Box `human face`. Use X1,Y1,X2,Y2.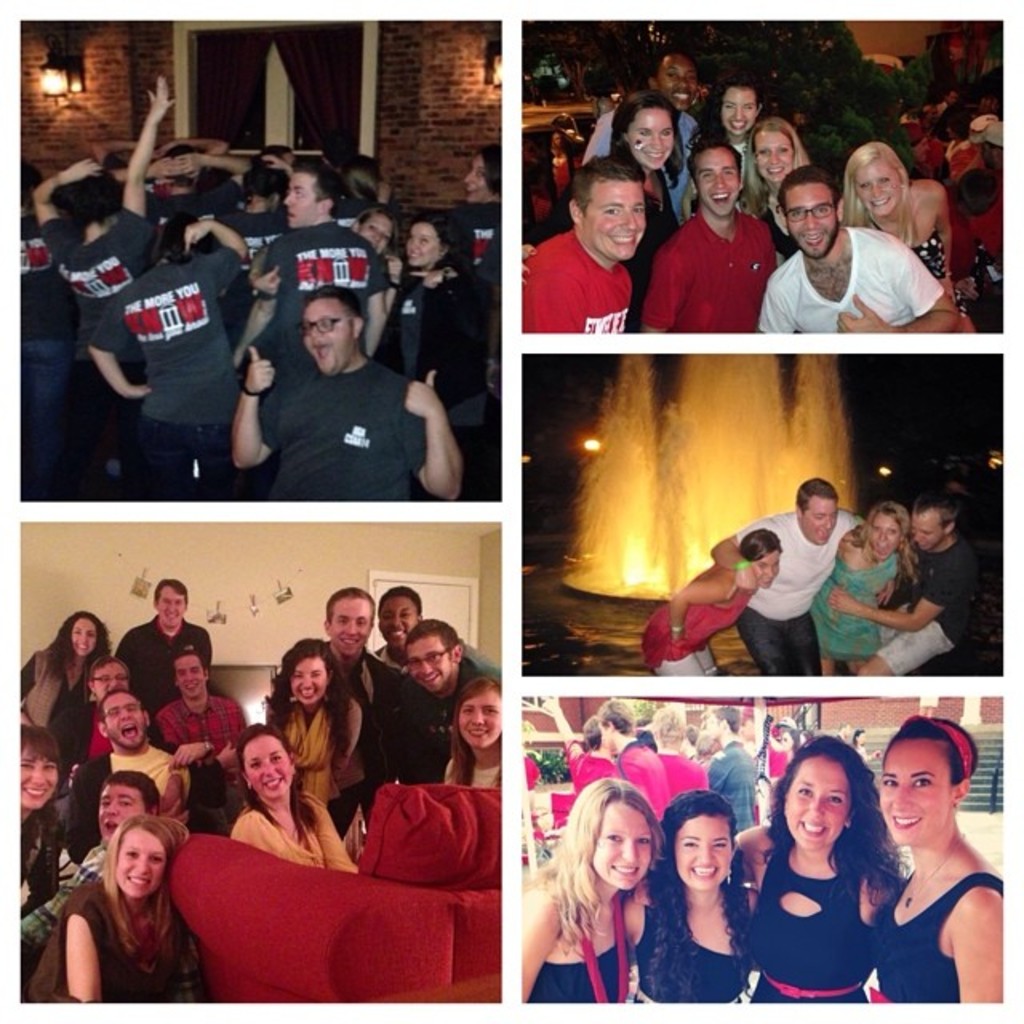
99,691,152,752.
